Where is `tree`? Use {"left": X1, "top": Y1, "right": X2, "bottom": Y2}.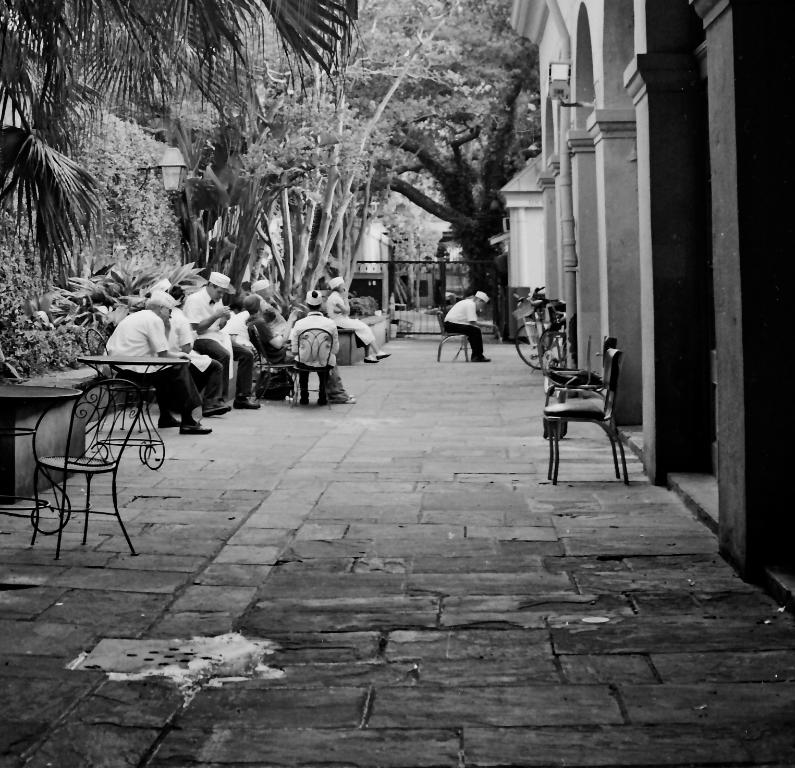
{"left": 229, "top": 0, "right": 563, "bottom": 351}.
